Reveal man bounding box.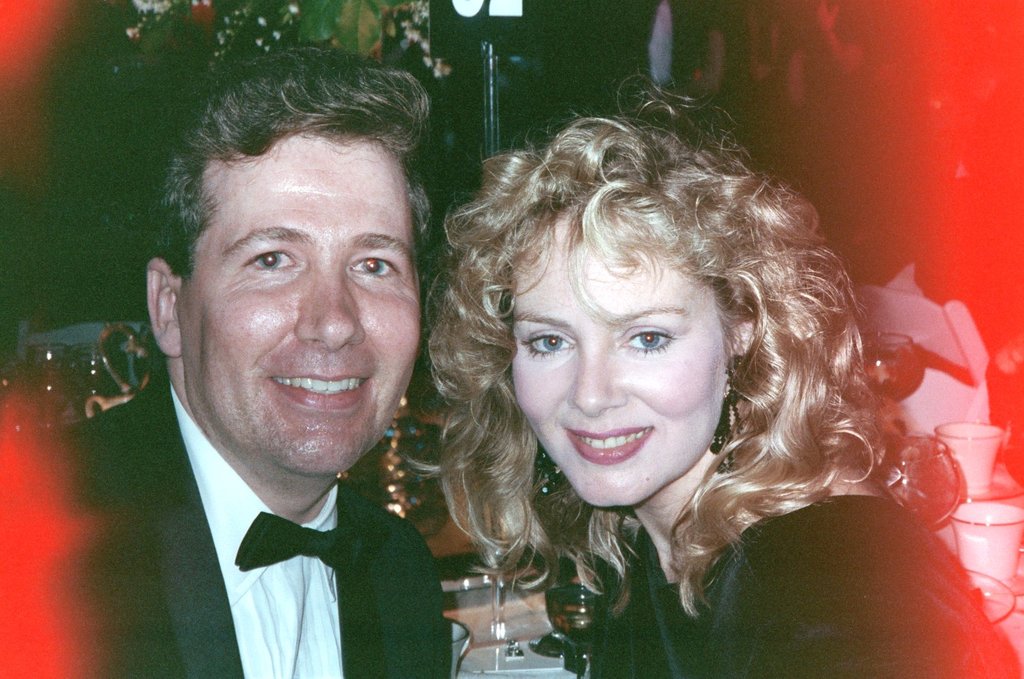
Revealed: [60,43,534,678].
